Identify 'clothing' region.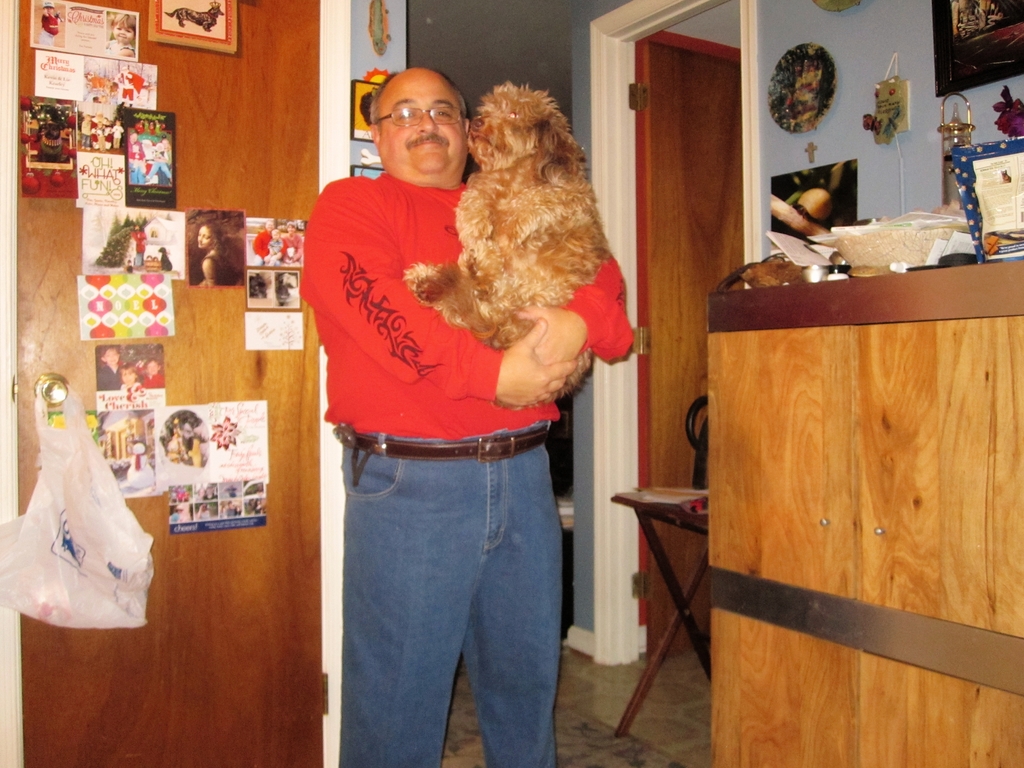
Region: {"left": 267, "top": 241, "right": 280, "bottom": 250}.
